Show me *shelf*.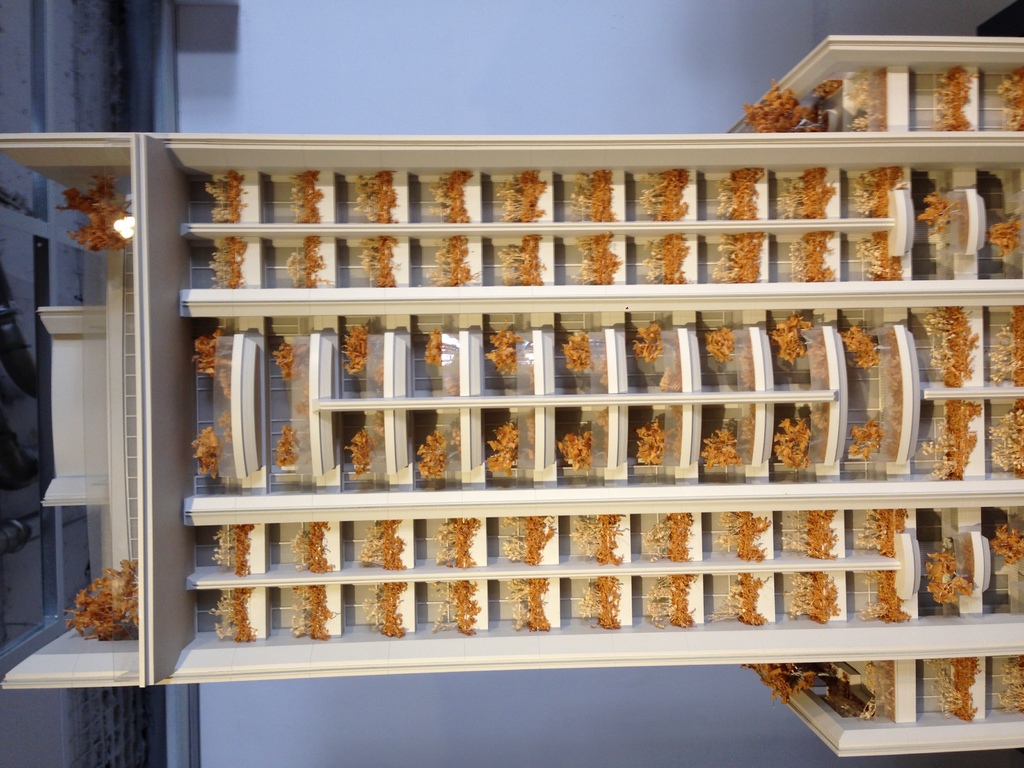
*shelf* is here: <bbox>0, 31, 1023, 755</bbox>.
